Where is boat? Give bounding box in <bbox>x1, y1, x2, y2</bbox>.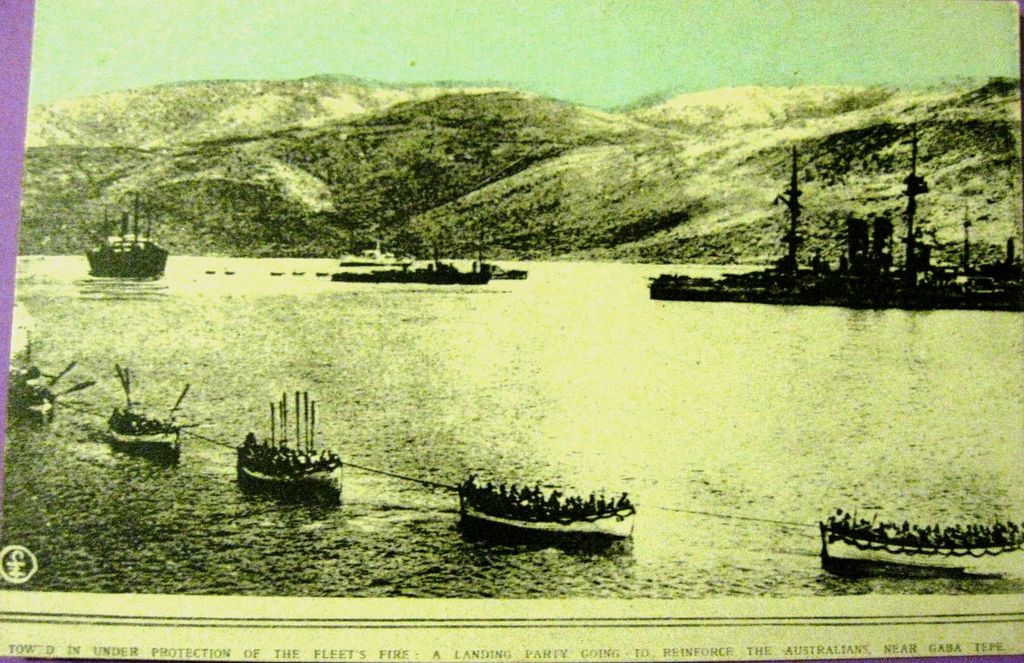
<bbox>107, 362, 191, 459</bbox>.
